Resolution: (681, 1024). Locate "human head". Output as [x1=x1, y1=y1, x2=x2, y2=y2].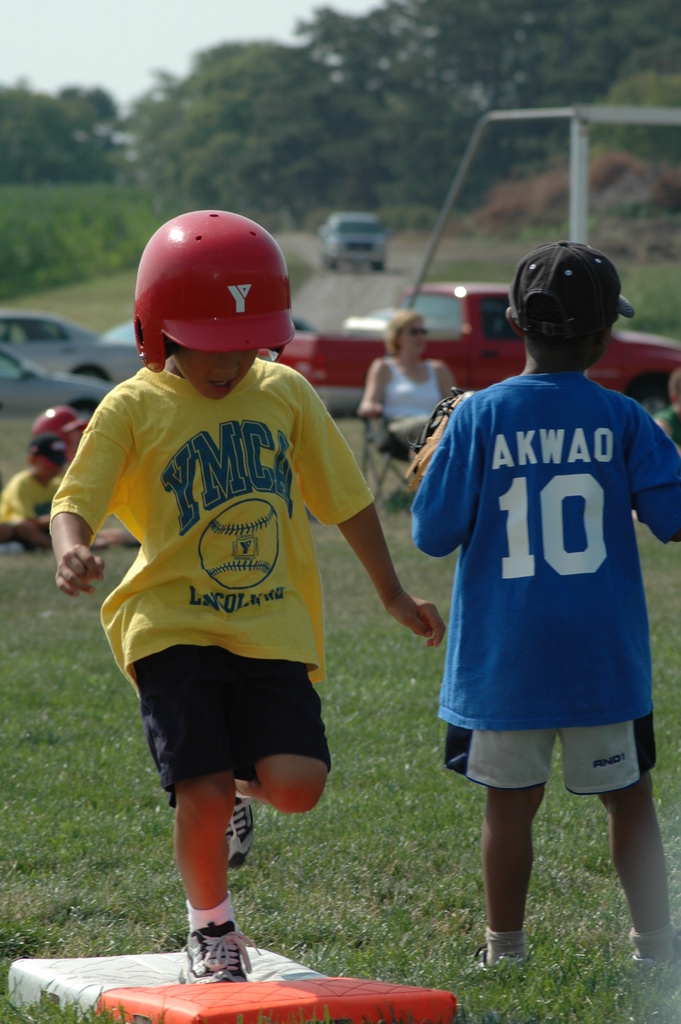
[x1=127, y1=207, x2=290, y2=399].
